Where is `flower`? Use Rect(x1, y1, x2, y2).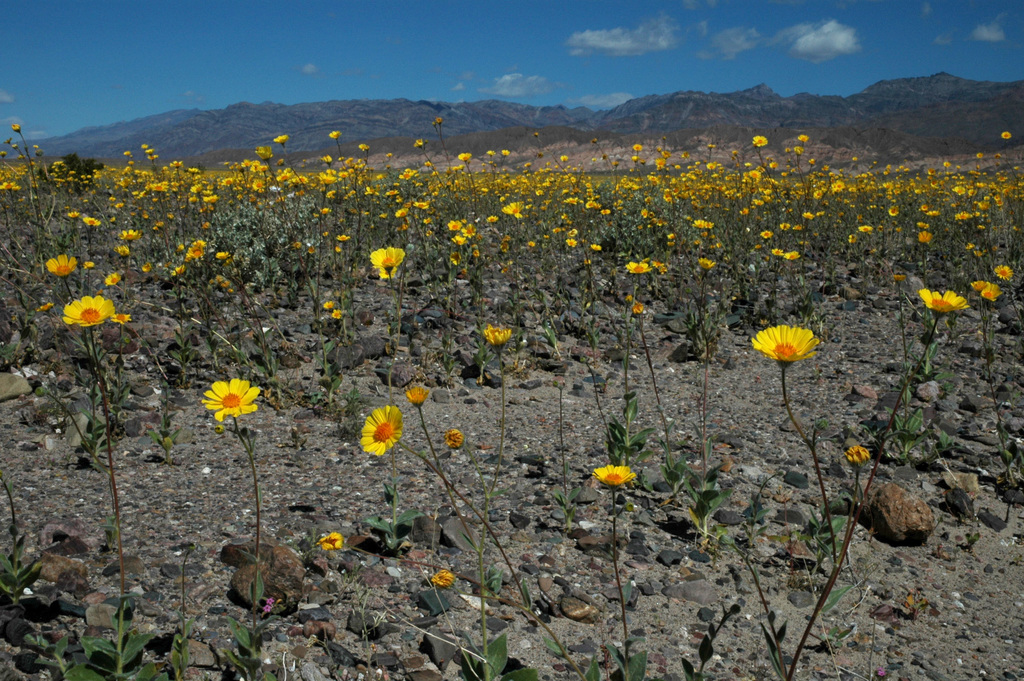
Rect(408, 385, 429, 401).
